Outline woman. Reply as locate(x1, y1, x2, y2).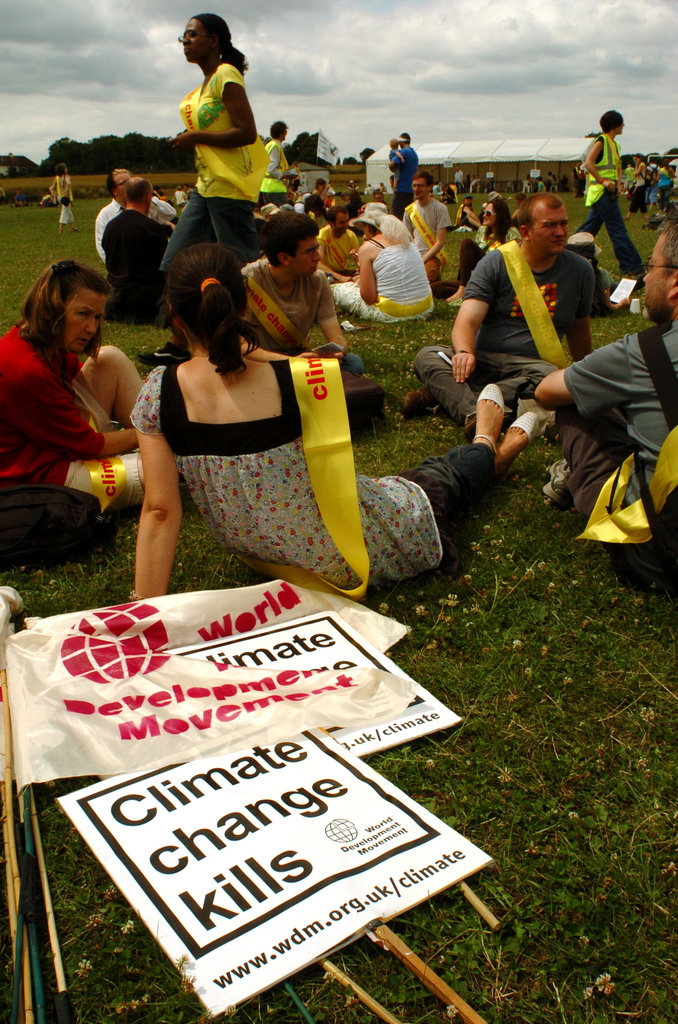
locate(132, 11, 274, 376).
